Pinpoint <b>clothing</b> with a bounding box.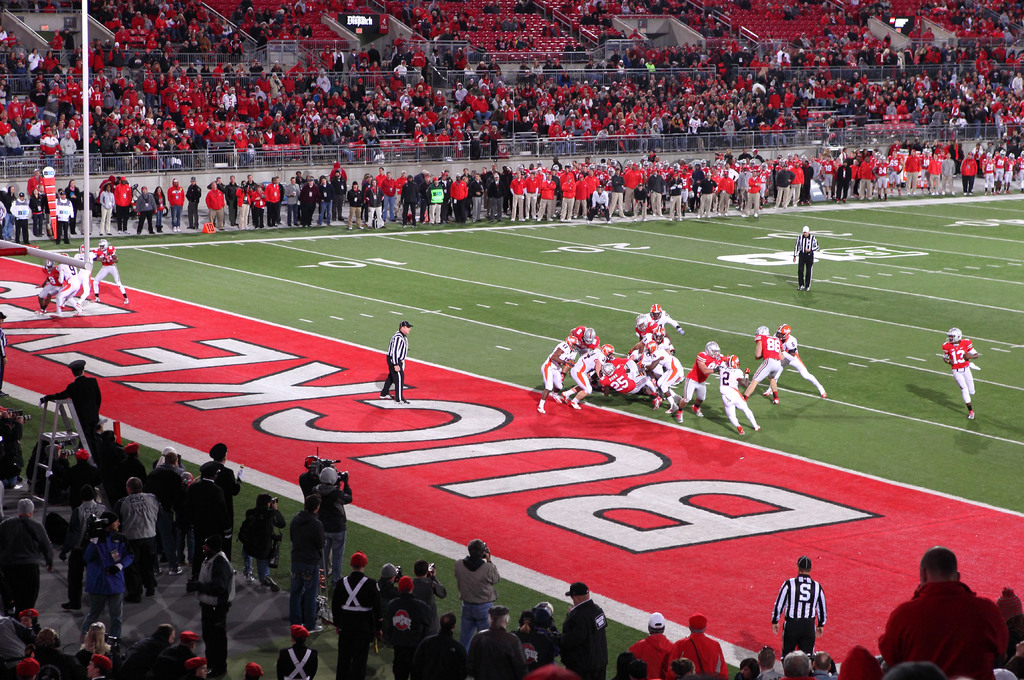
bbox(568, 343, 600, 397).
